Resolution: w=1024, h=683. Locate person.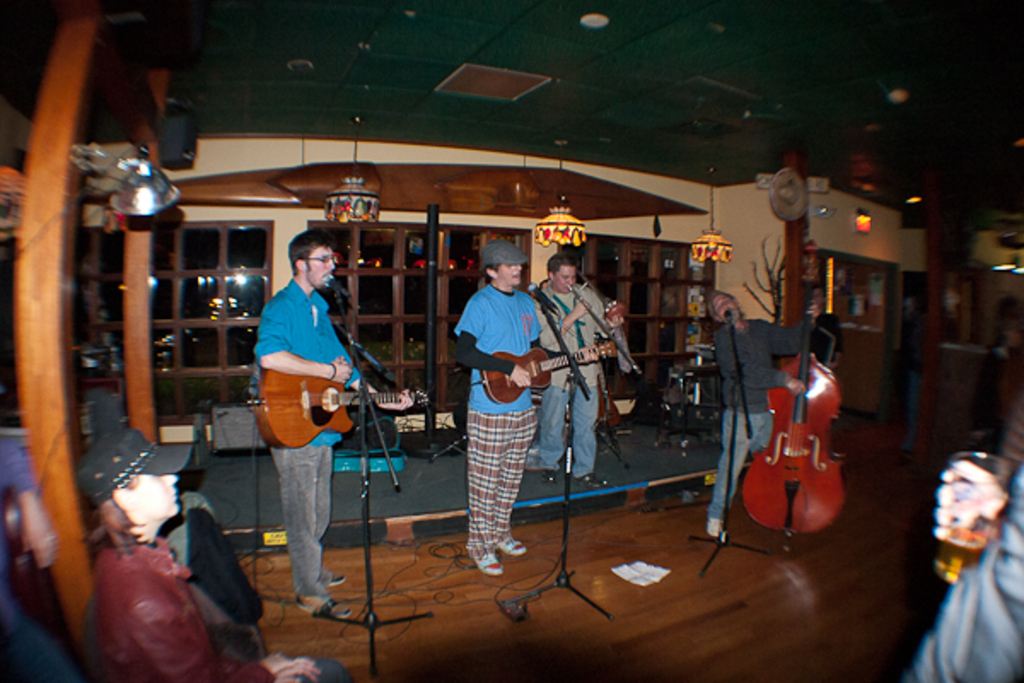
806,283,841,451.
